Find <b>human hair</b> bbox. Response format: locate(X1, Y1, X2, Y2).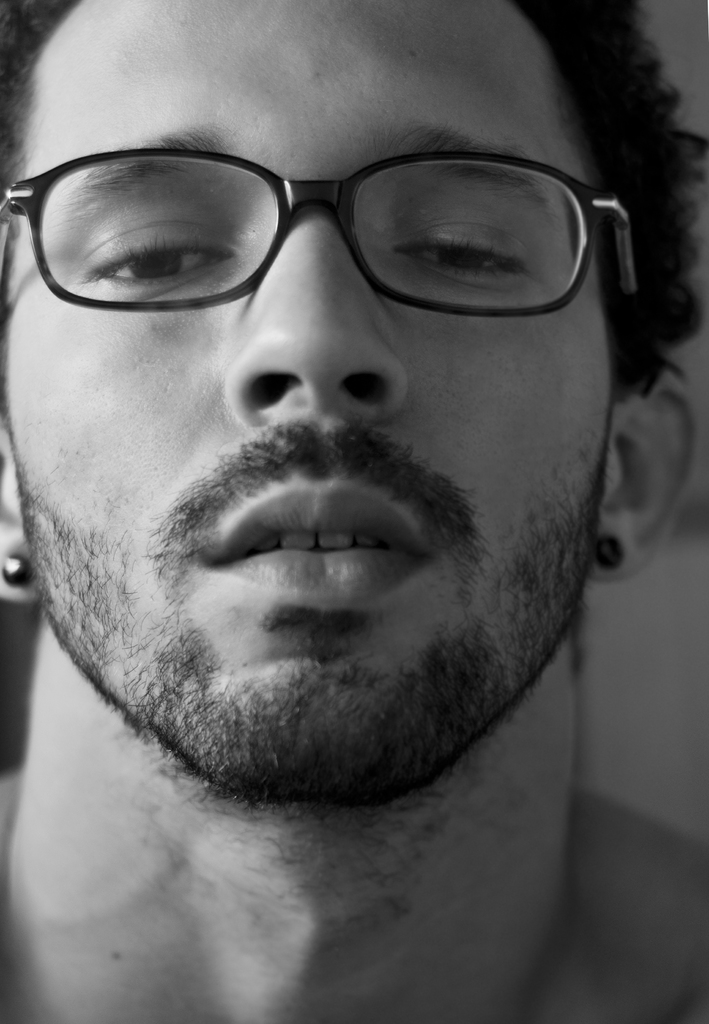
locate(0, 0, 708, 437).
